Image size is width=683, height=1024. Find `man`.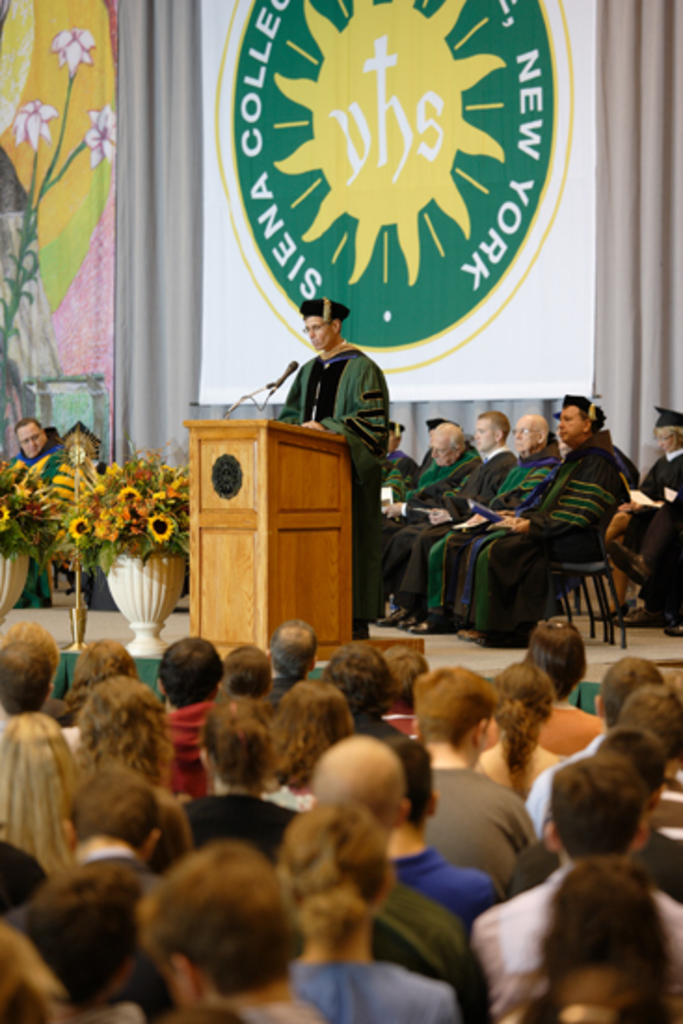
l=287, t=300, r=393, b=631.
